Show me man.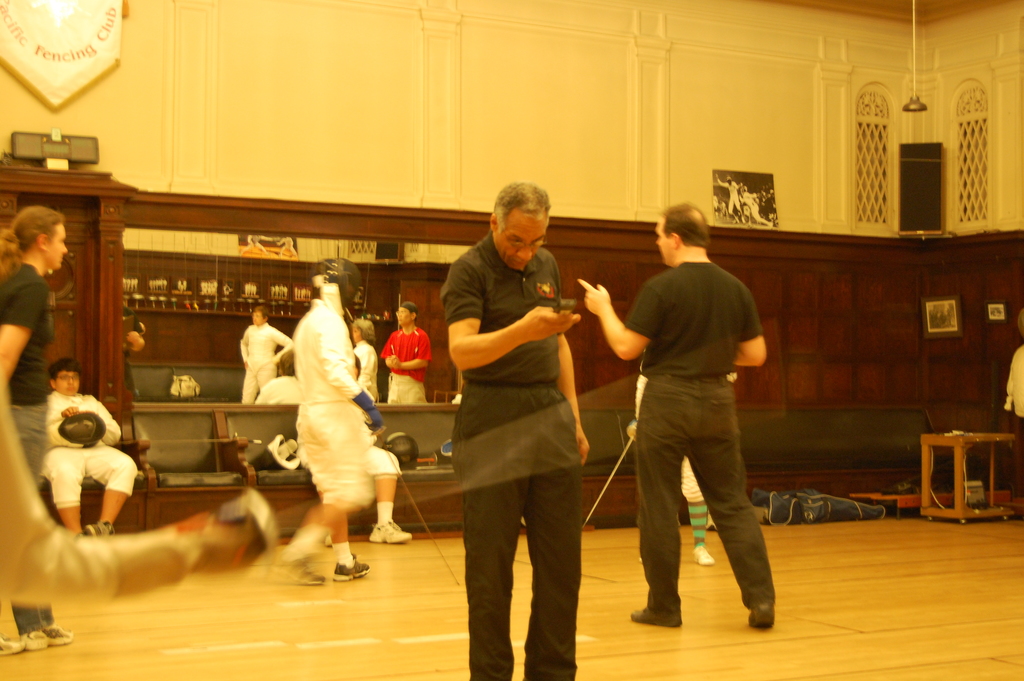
man is here: pyautogui.locateOnScreen(278, 357, 412, 541).
